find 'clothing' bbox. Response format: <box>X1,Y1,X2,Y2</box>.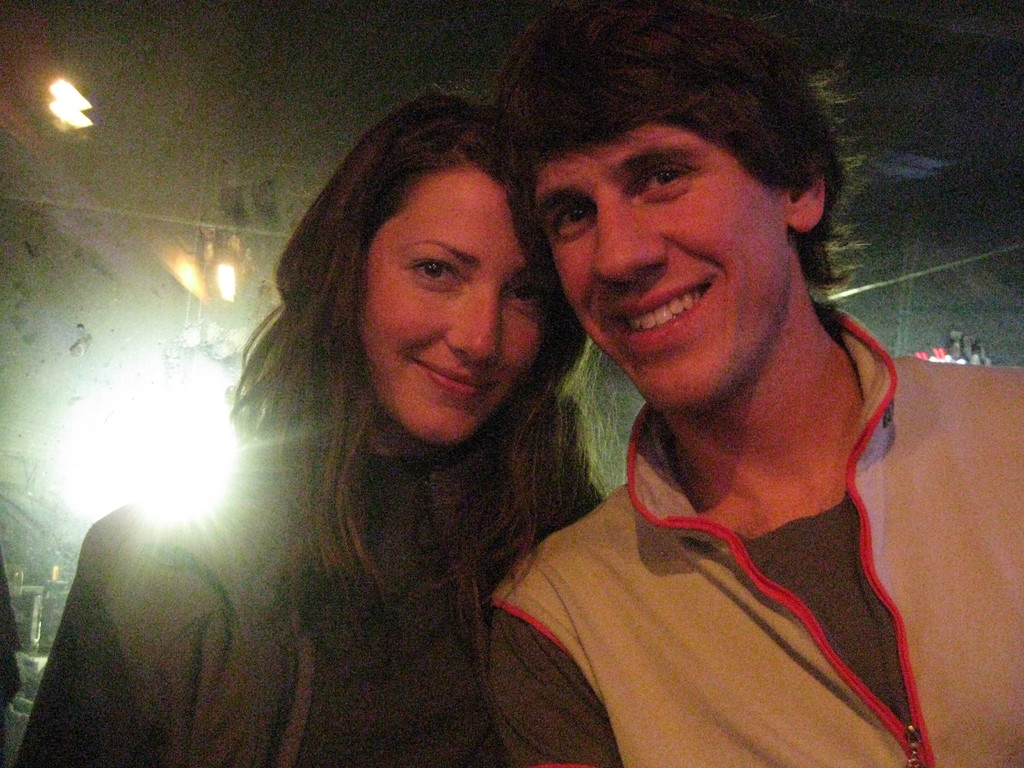
<box>10,412,605,765</box>.
